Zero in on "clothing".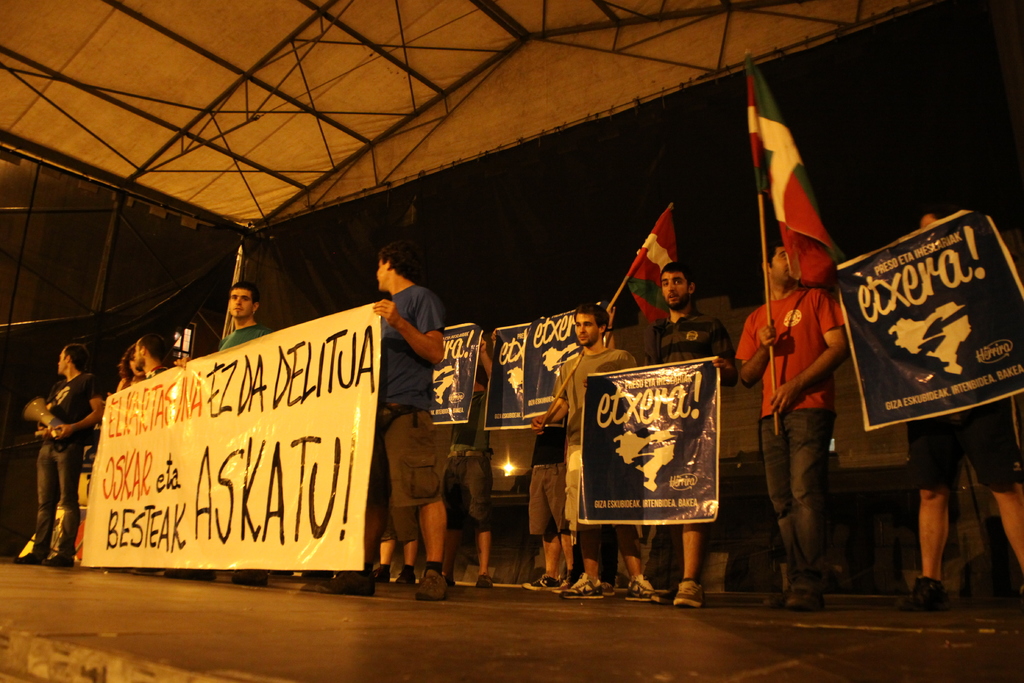
Zeroed in: Rect(369, 290, 452, 524).
